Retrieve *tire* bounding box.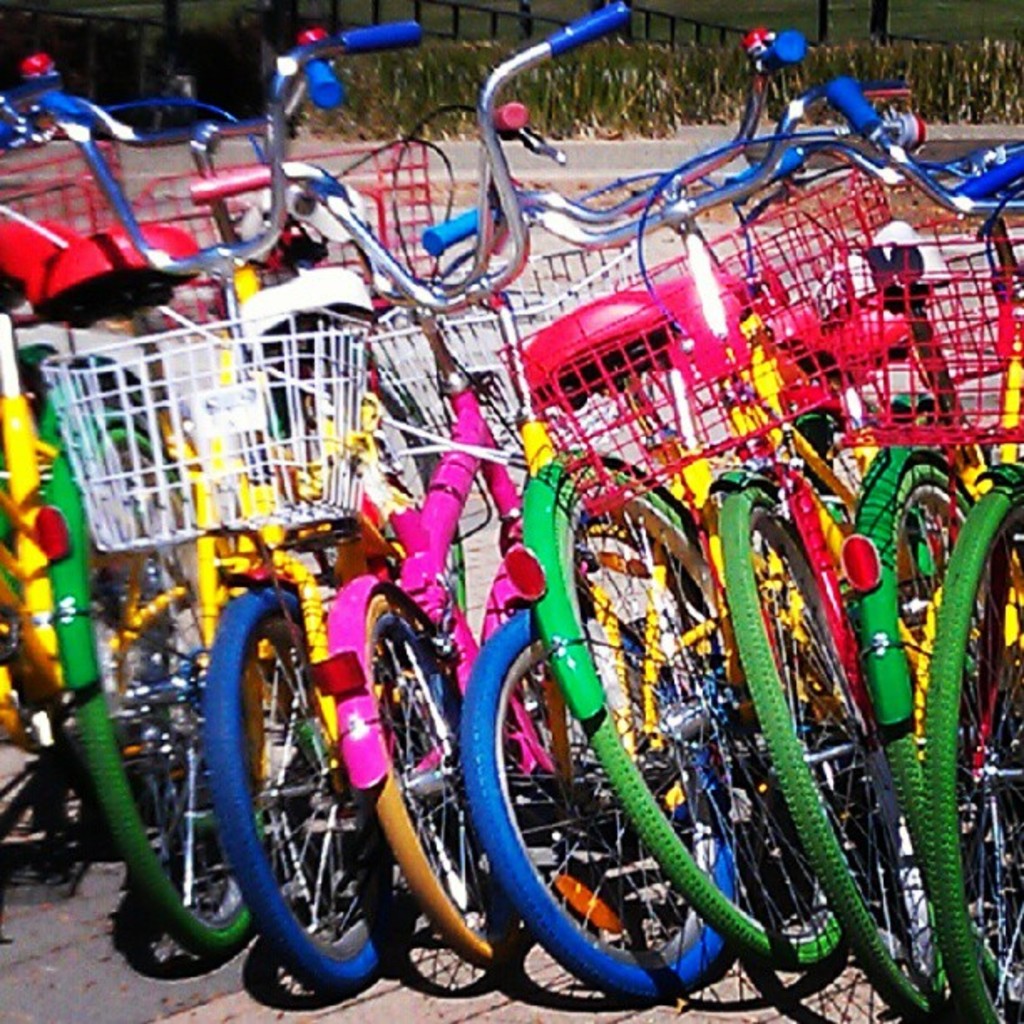
Bounding box: 915, 484, 1022, 1022.
